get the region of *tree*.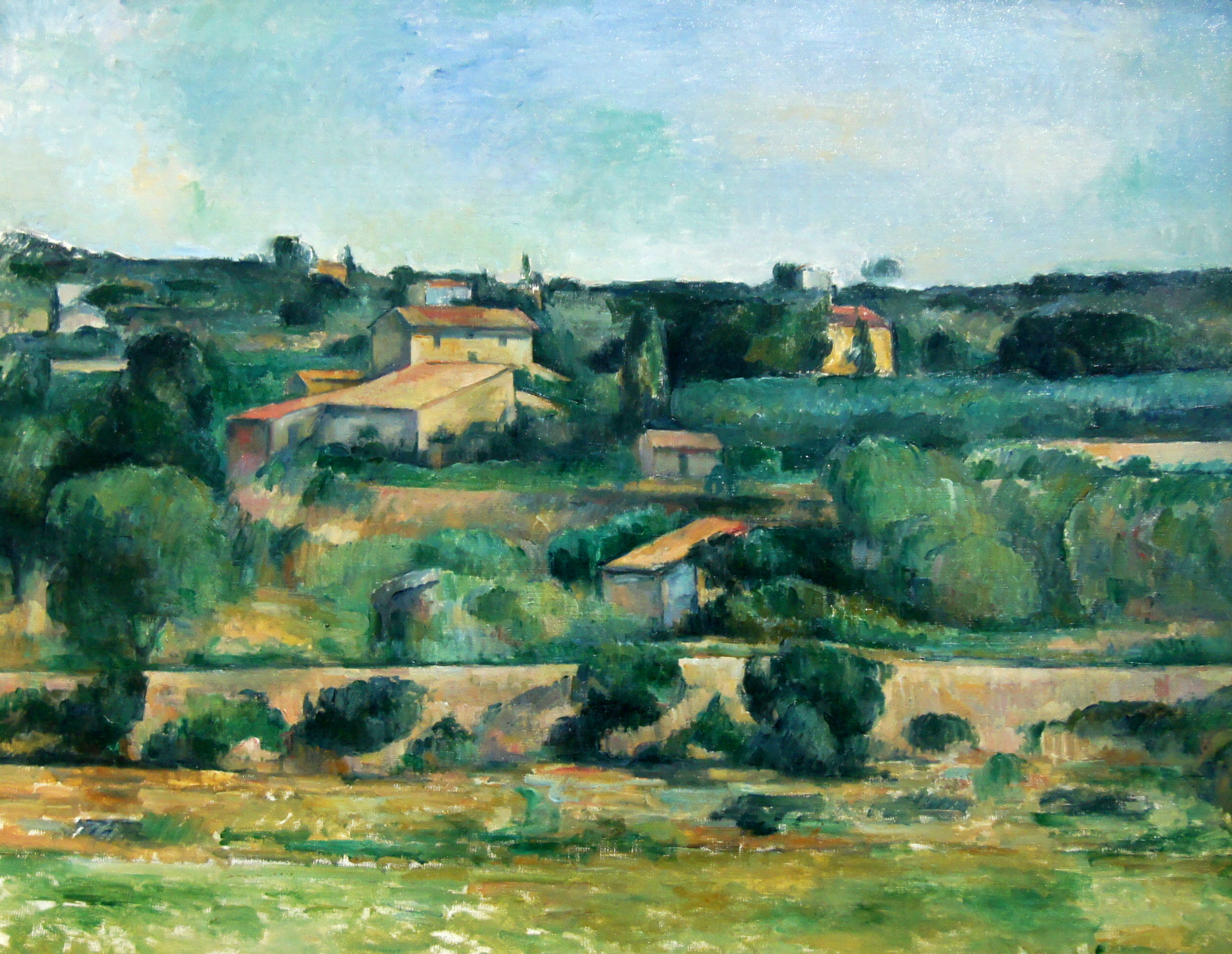
[left=14, top=227, right=125, bottom=367].
